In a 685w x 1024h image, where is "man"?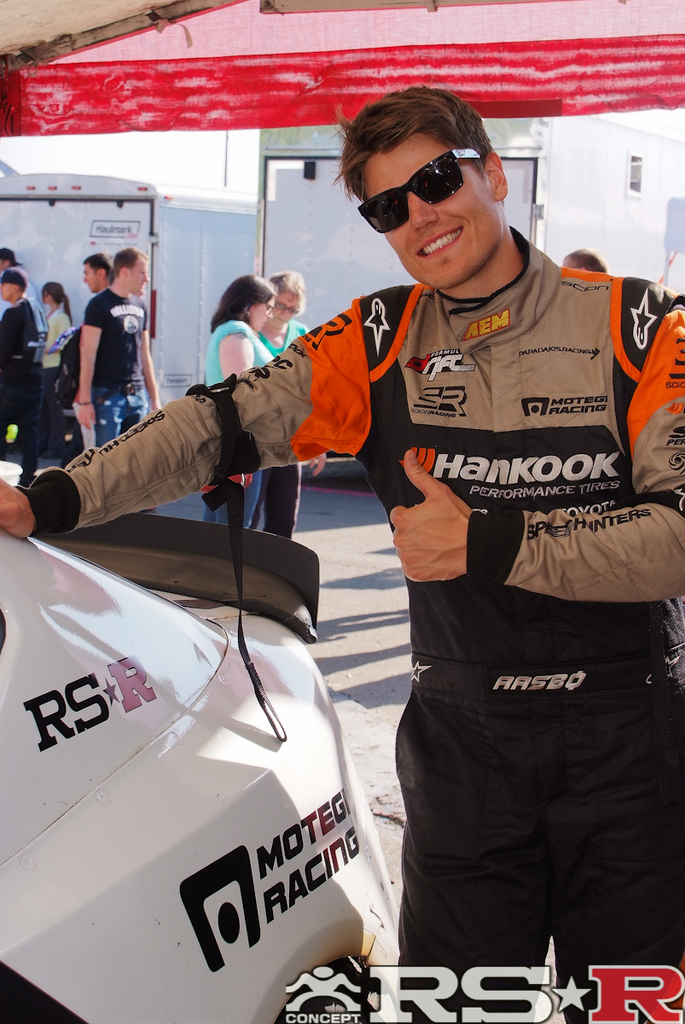
[0,266,46,486].
